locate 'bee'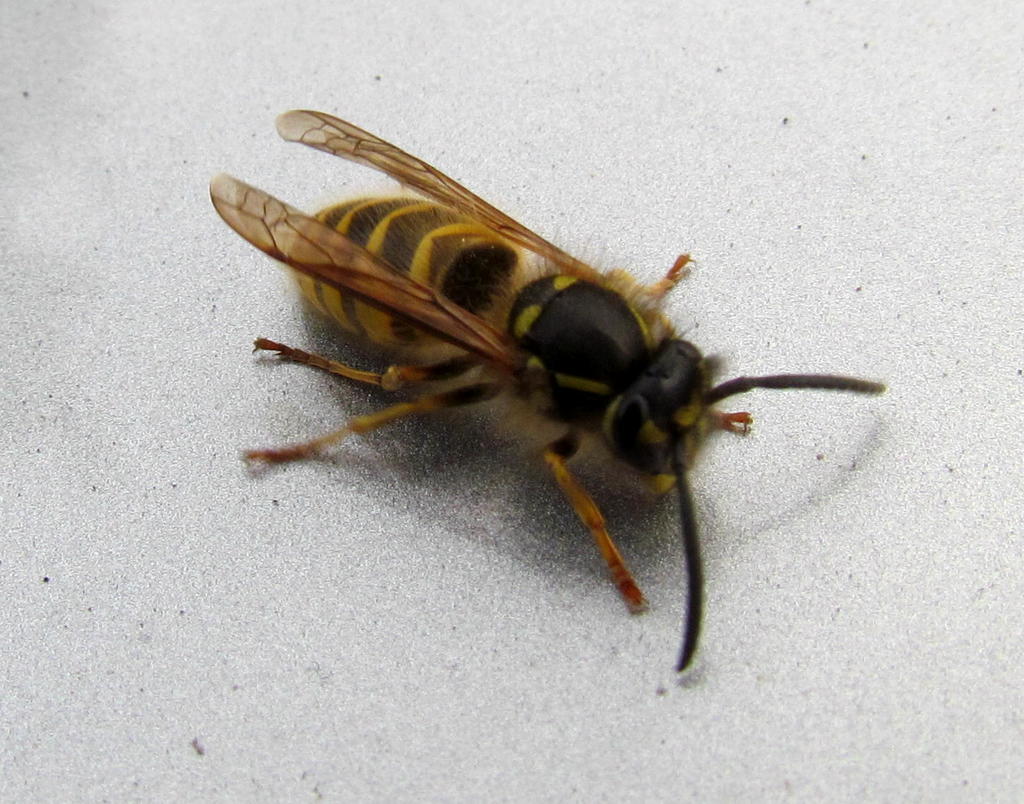
{"left": 197, "top": 109, "right": 887, "bottom": 691}
